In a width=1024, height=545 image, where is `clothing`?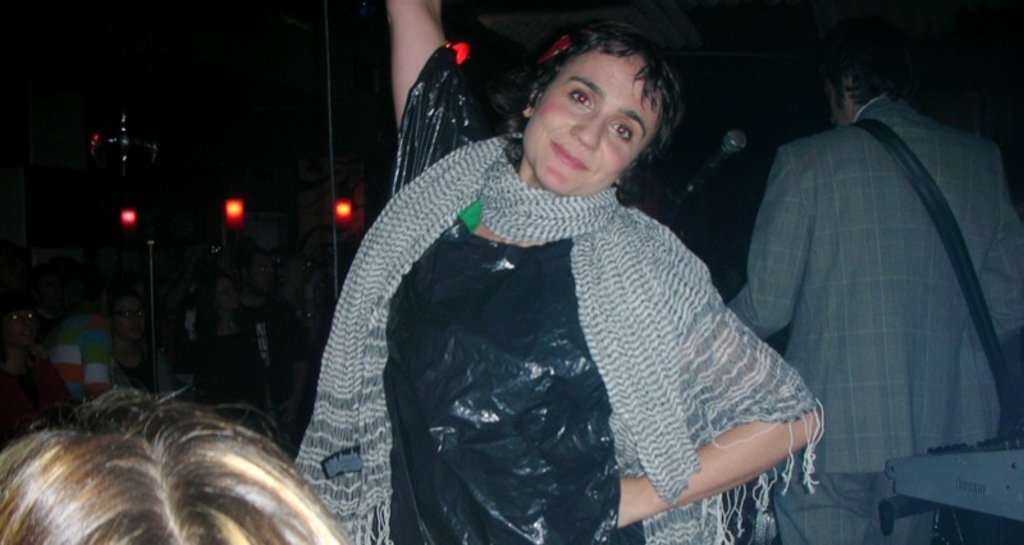
left=727, top=95, right=1023, bottom=544.
